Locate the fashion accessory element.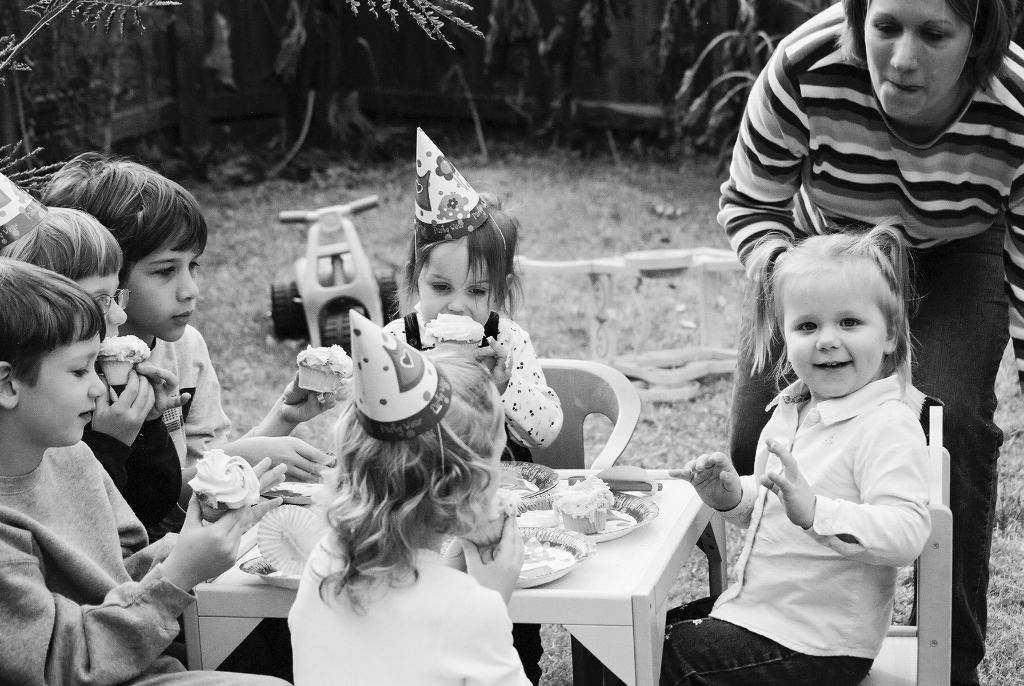
Element bbox: x1=721 y1=0 x2=1022 y2=410.
